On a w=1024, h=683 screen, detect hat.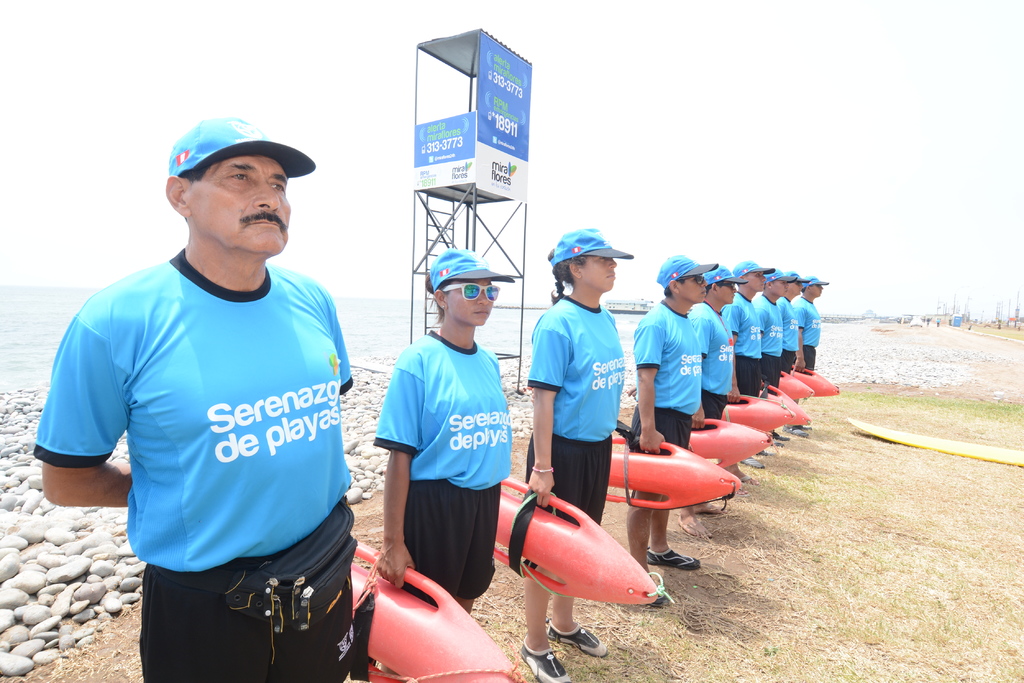
<box>168,117,316,182</box>.
